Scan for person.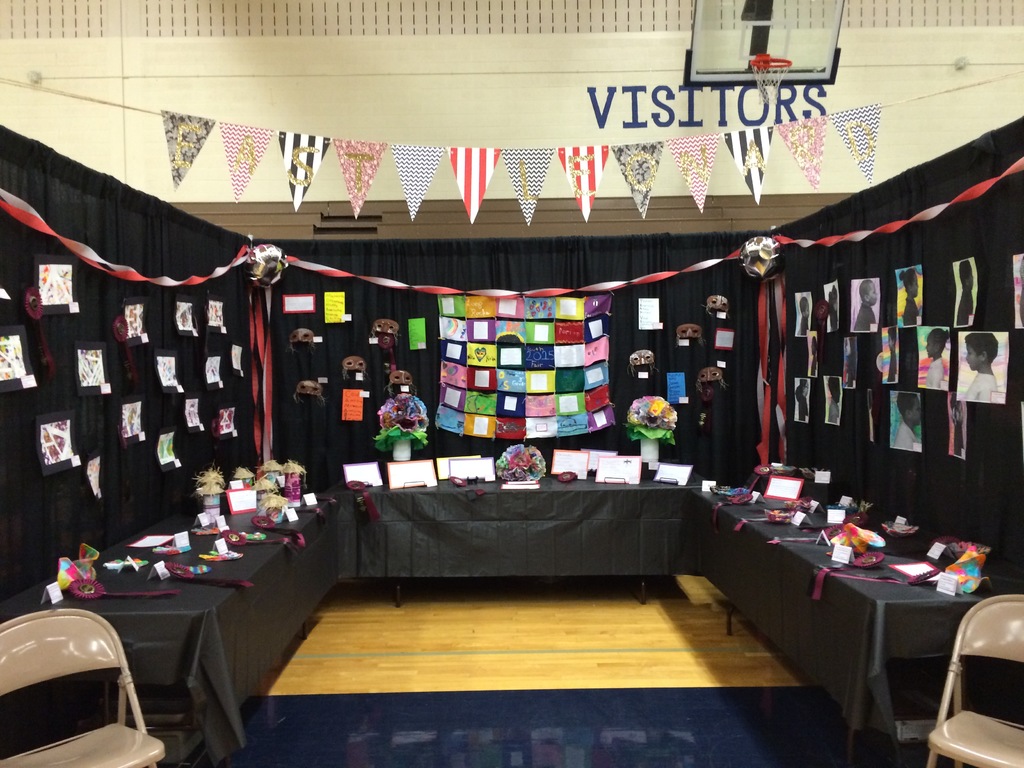
Scan result: {"x1": 953, "y1": 393, "x2": 966, "y2": 466}.
